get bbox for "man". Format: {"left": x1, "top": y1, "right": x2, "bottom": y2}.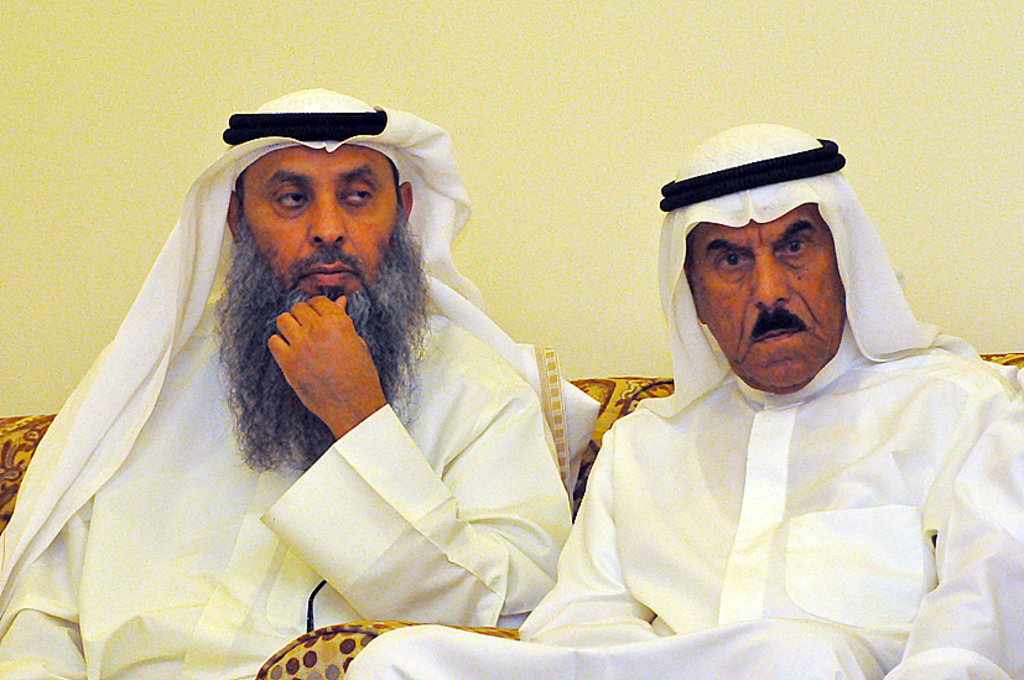
{"left": 0, "top": 83, "right": 576, "bottom": 679}.
